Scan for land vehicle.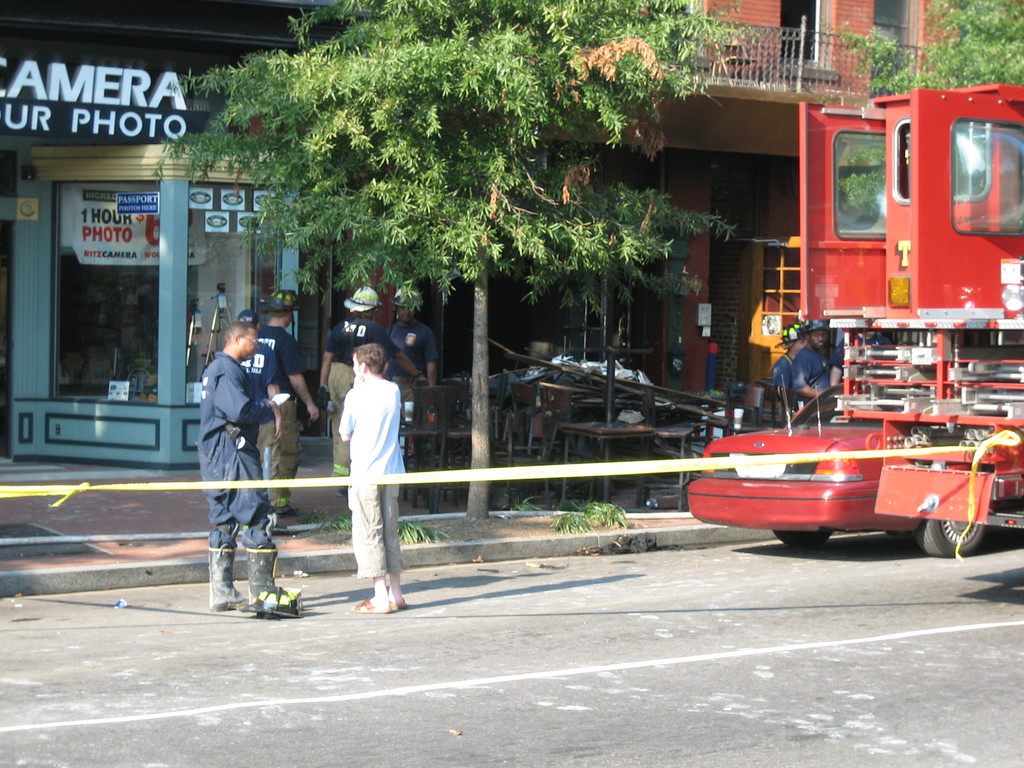
Scan result: 686:385:985:558.
